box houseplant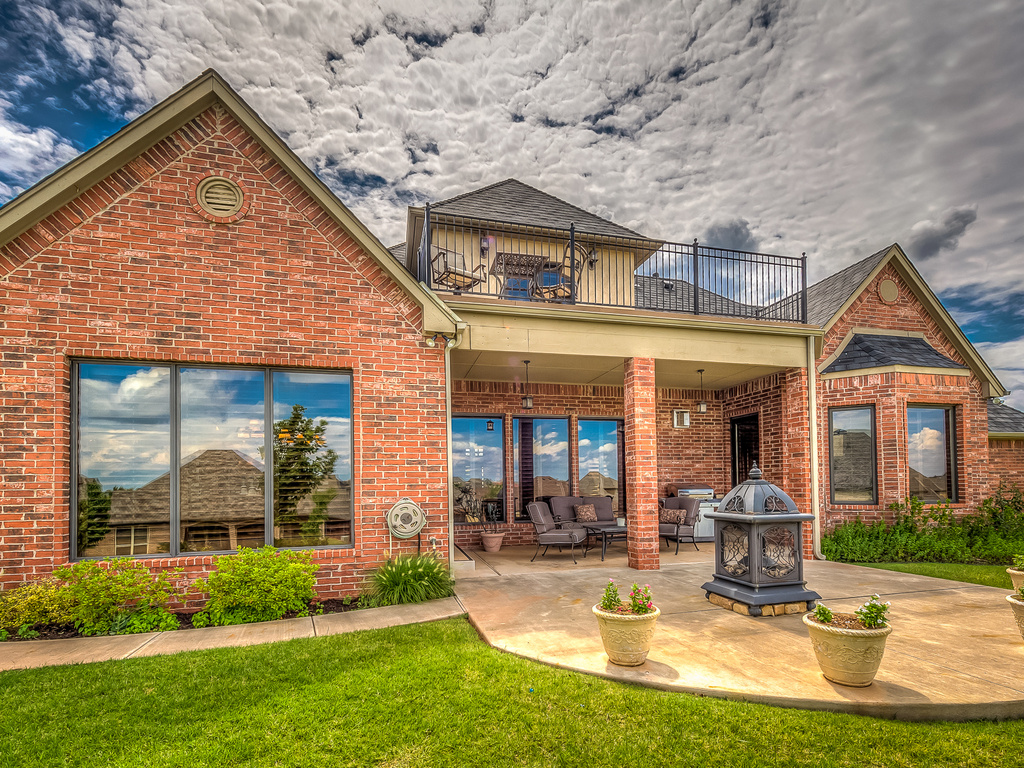
select_region(1006, 588, 1023, 644)
